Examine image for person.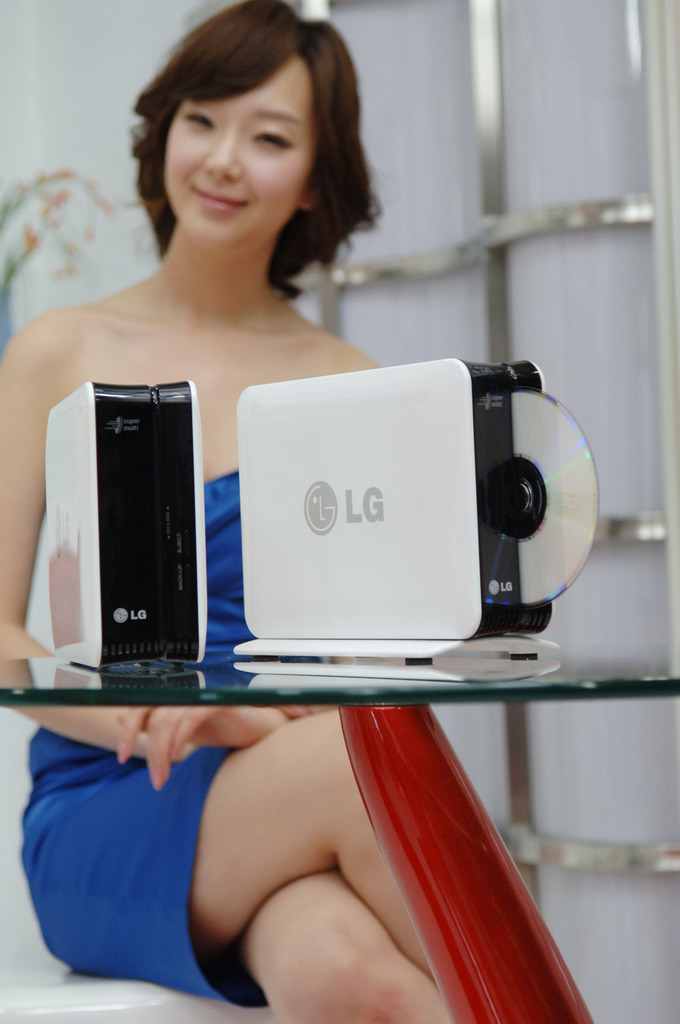
Examination result: locate(0, 111, 584, 884).
